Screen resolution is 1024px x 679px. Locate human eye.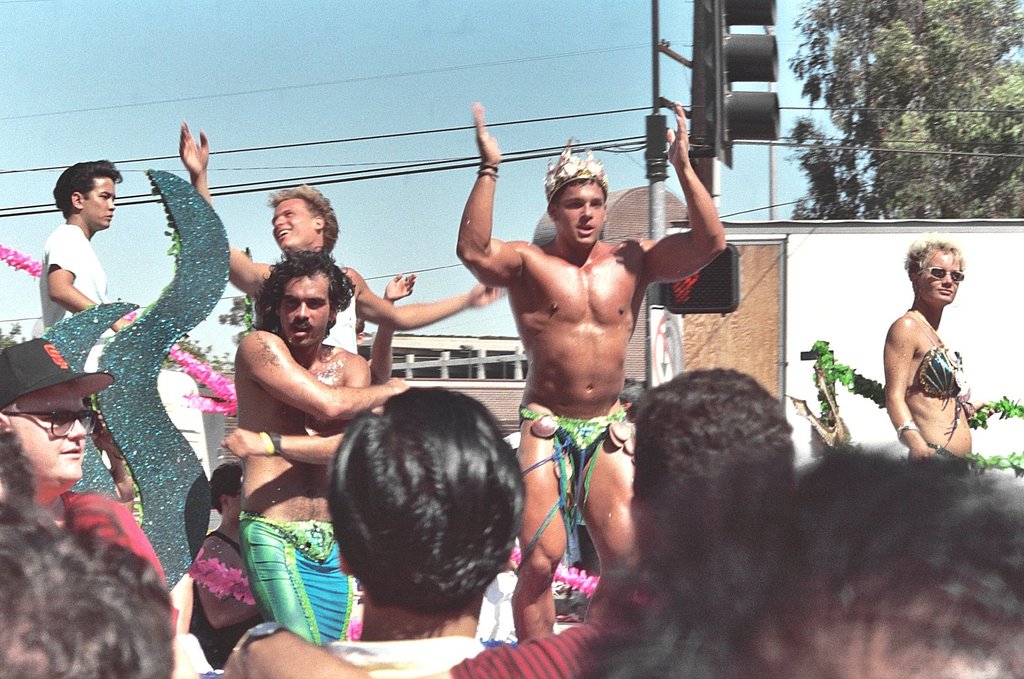
{"x1": 282, "y1": 210, "x2": 291, "y2": 219}.
